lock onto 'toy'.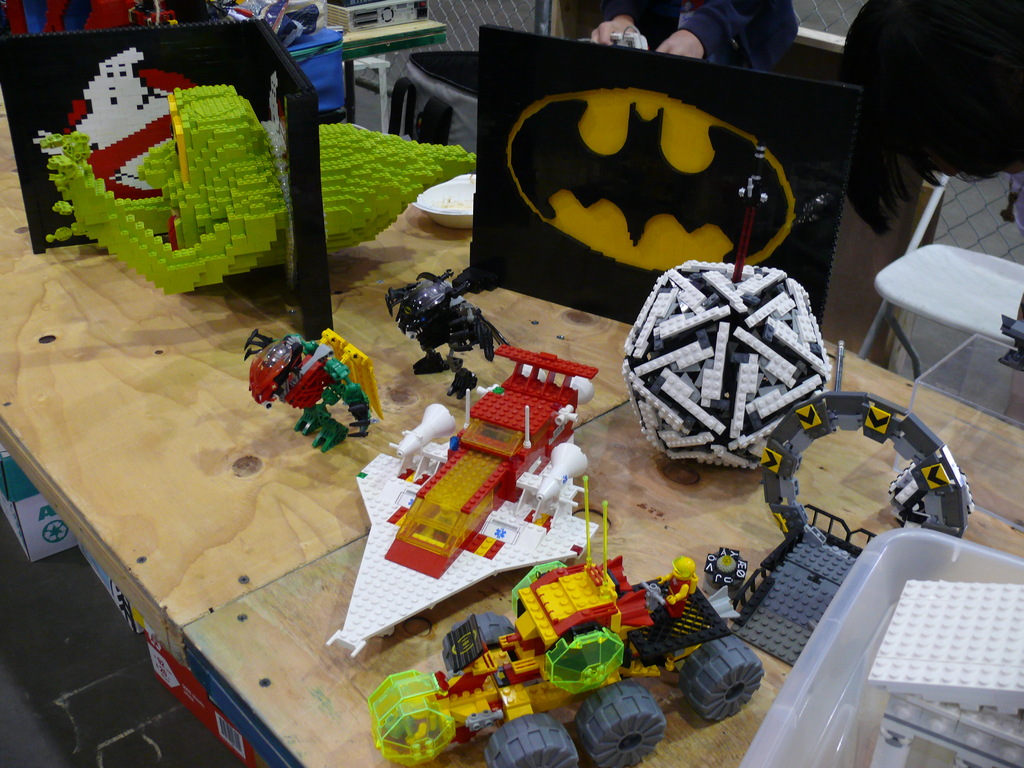
Locked: 47 83 474 298.
